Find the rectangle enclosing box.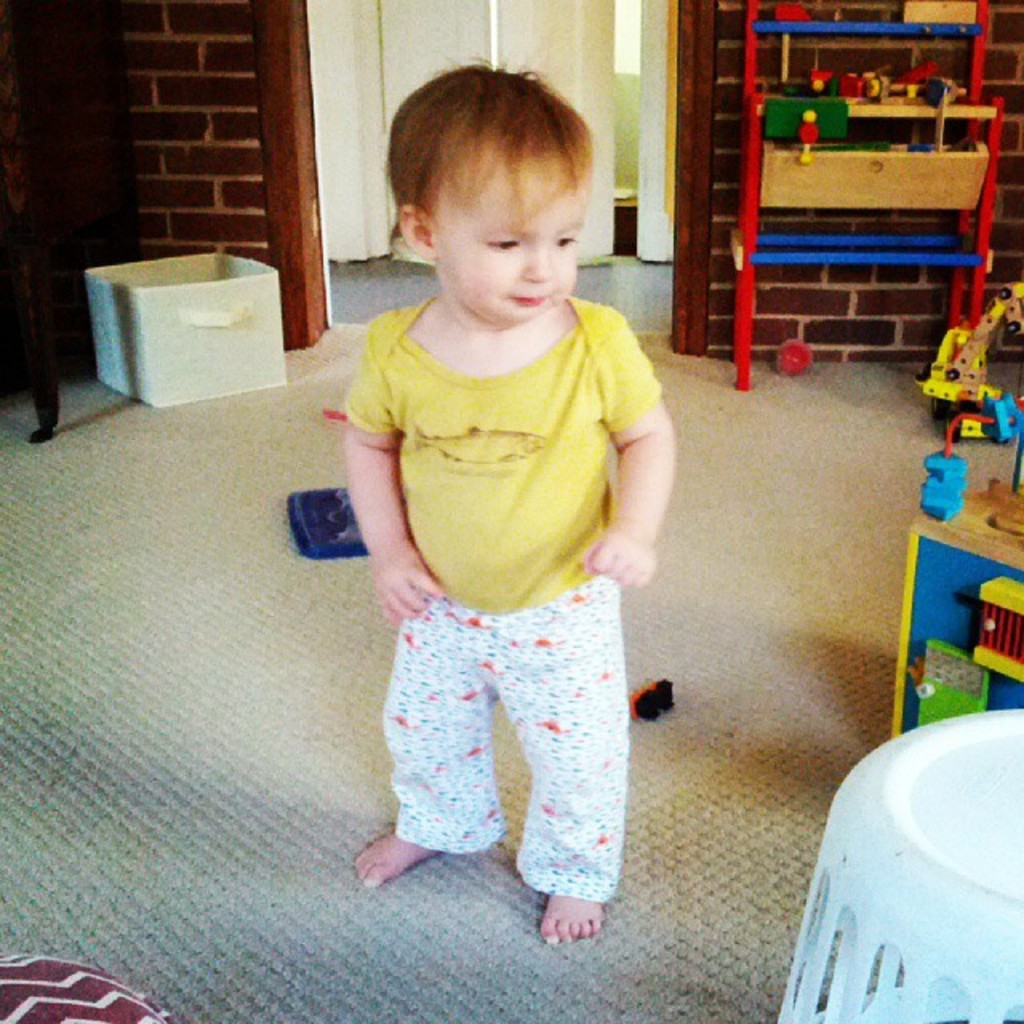
754:141:989:205.
